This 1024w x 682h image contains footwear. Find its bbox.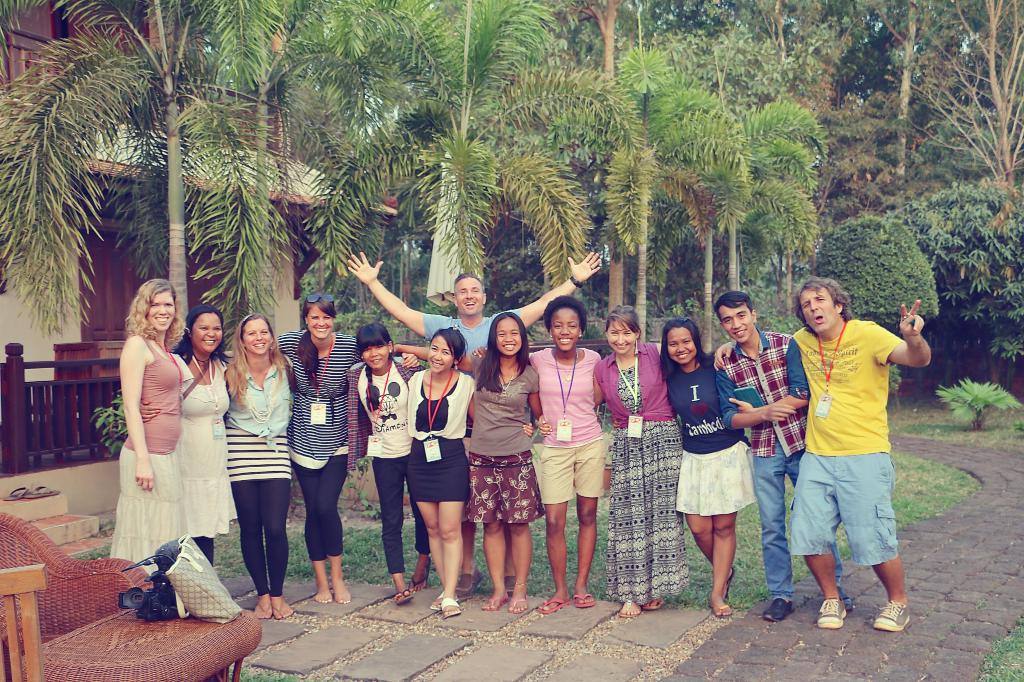
left=388, top=586, right=420, bottom=603.
